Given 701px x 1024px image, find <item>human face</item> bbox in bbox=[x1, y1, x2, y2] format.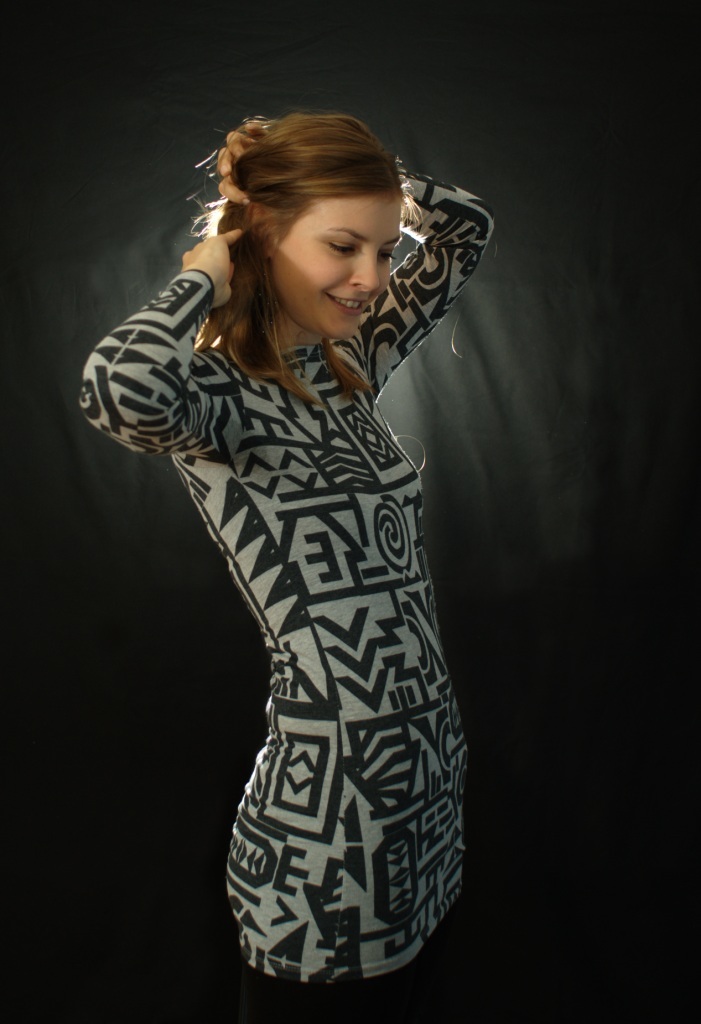
bbox=[269, 192, 400, 341].
